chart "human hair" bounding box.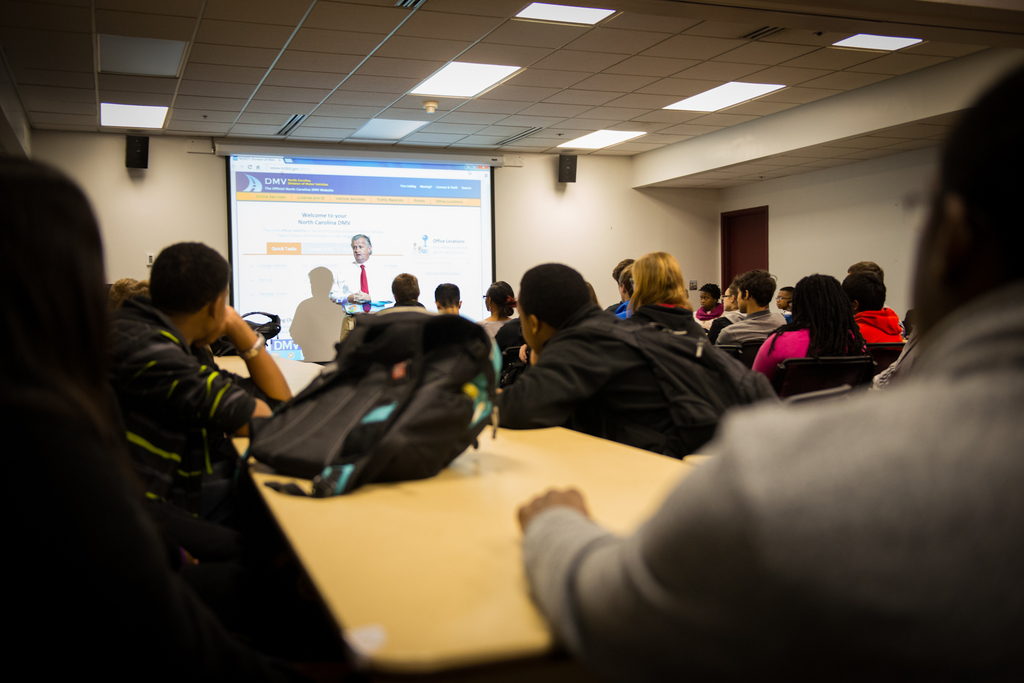
Charted: <bbox>845, 269, 885, 312</bbox>.
